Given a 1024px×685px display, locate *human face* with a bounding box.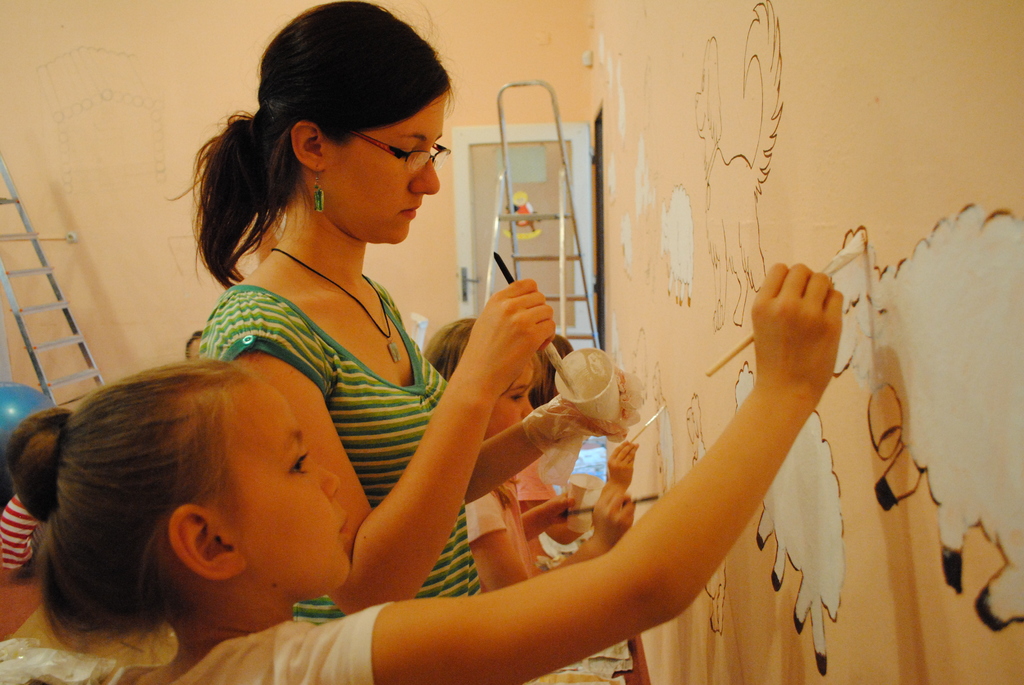
Located: {"x1": 330, "y1": 91, "x2": 441, "y2": 242}.
